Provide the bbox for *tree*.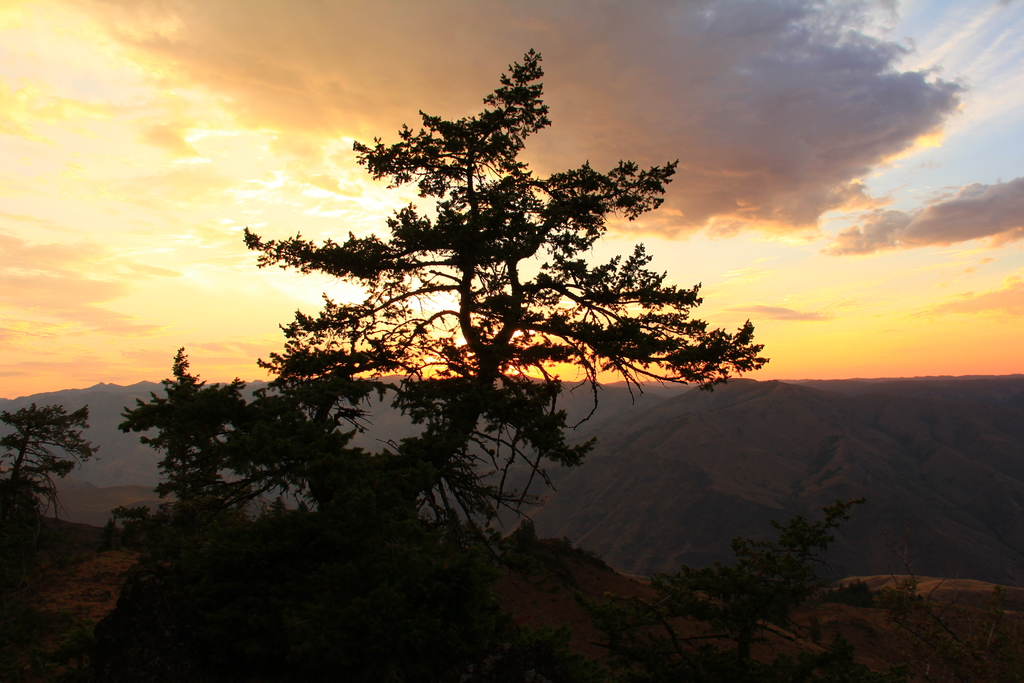
[left=1, top=405, right=99, bottom=519].
